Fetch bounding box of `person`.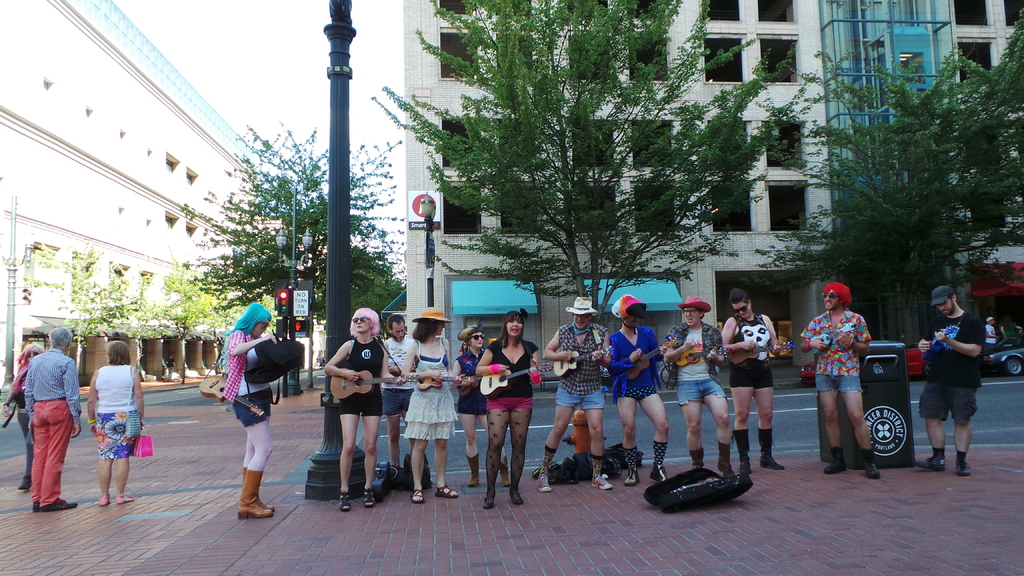
Bbox: x1=404, y1=308, x2=465, y2=508.
